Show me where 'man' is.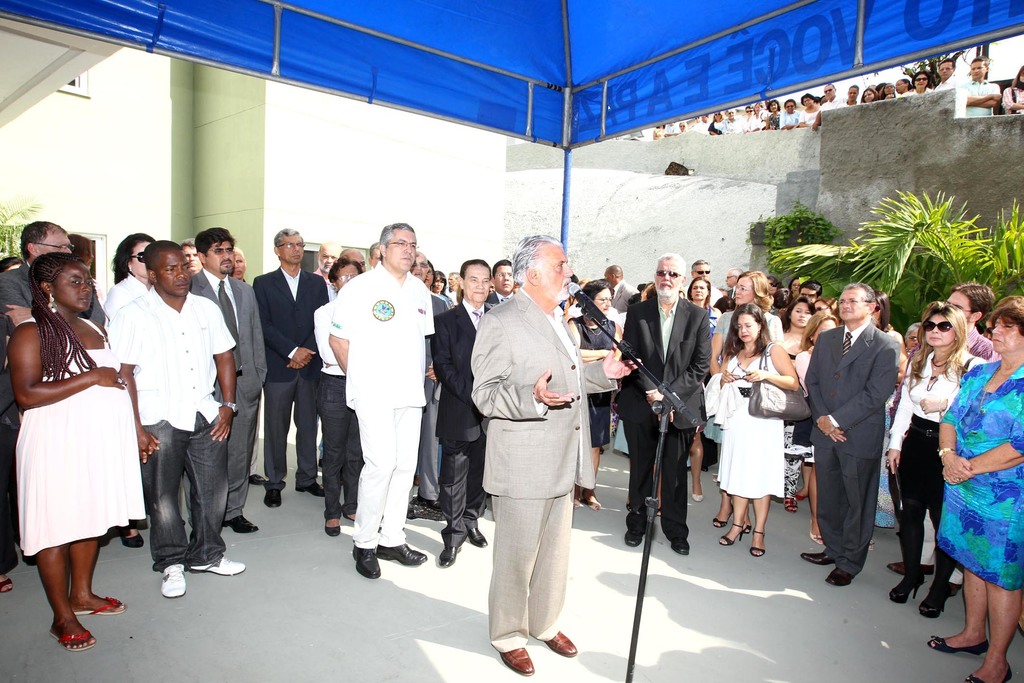
'man' is at (693, 113, 712, 135).
